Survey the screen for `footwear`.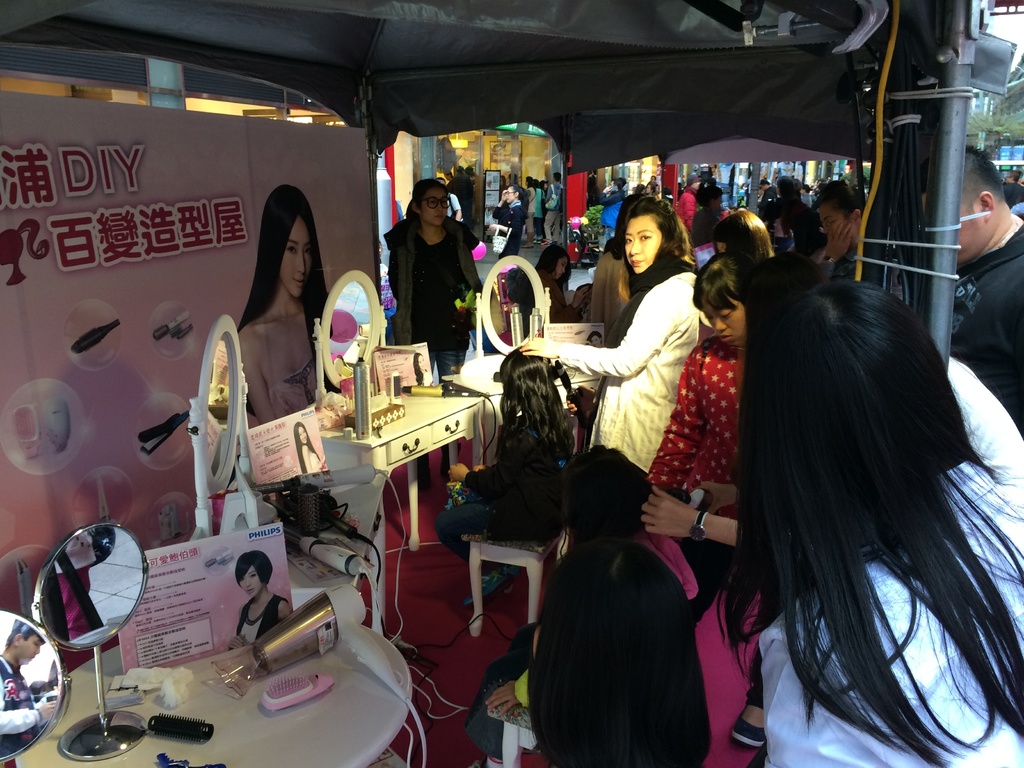
Survey found: 461/565/519/616.
